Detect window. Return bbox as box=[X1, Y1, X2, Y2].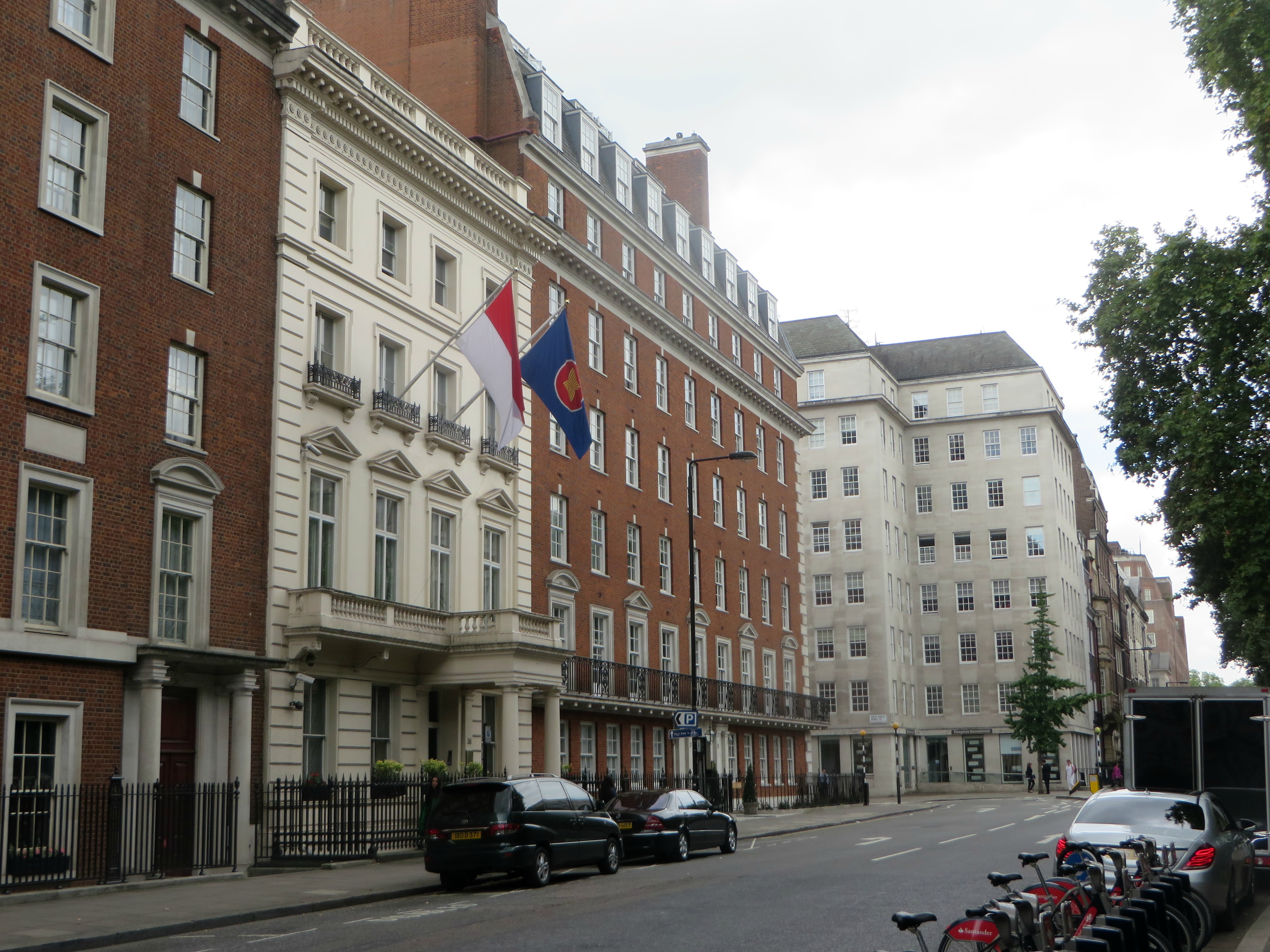
box=[208, 113, 215, 132].
